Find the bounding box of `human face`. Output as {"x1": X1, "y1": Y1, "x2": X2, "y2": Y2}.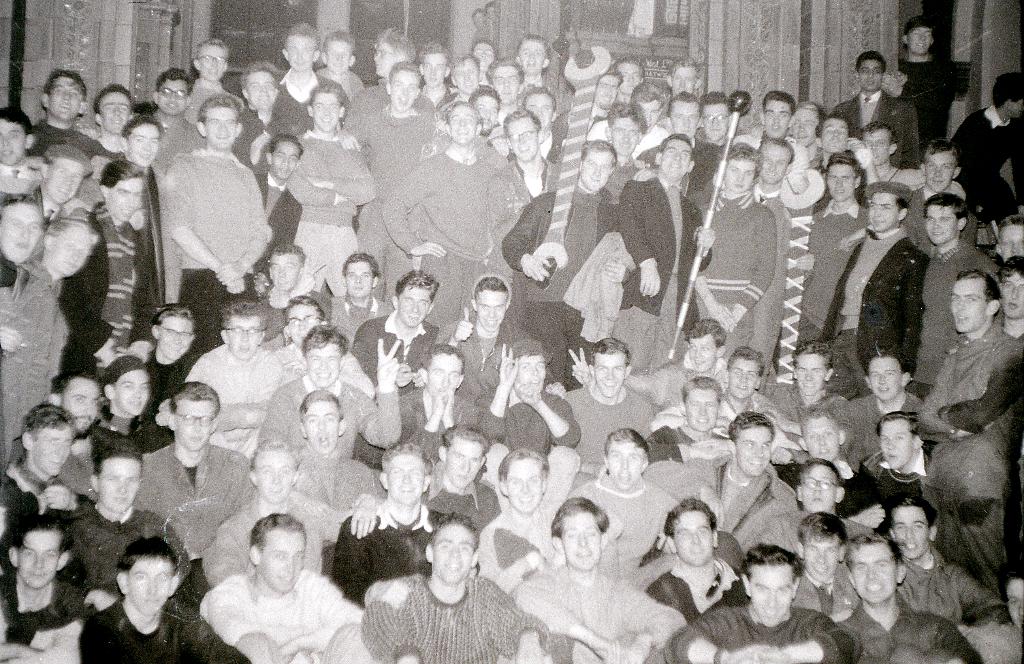
{"x1": 803, "y1": 537, "x2": 840, "y2": 581}.
